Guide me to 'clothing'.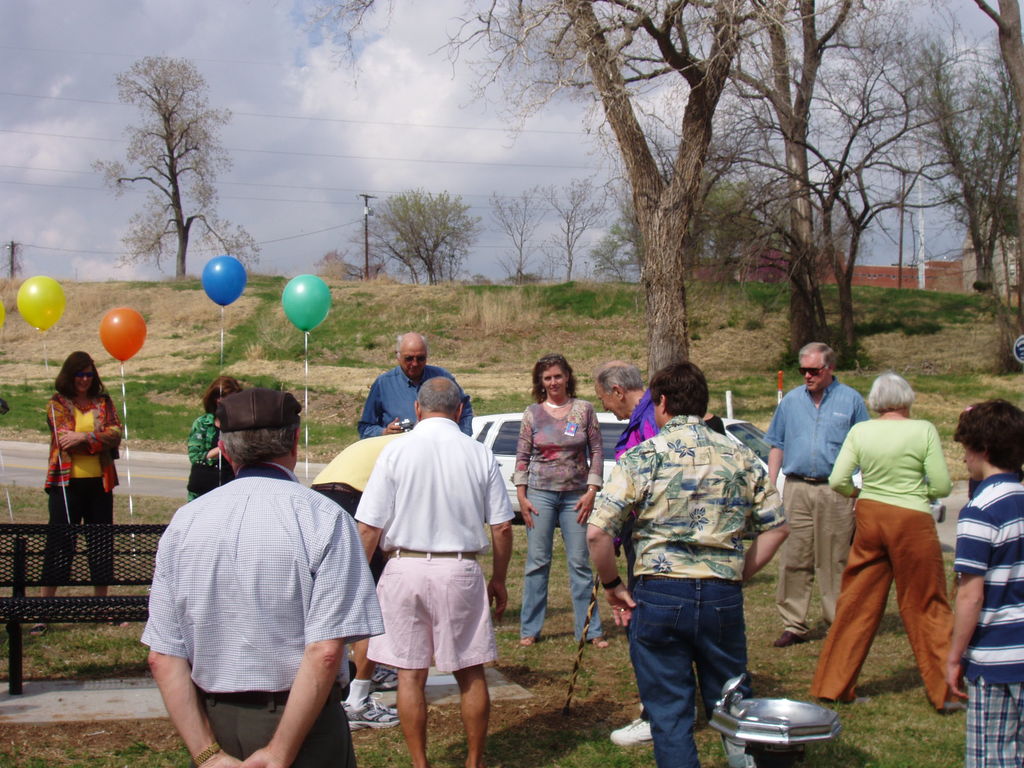
Guidance: detection(186, 415, 221, 510).
